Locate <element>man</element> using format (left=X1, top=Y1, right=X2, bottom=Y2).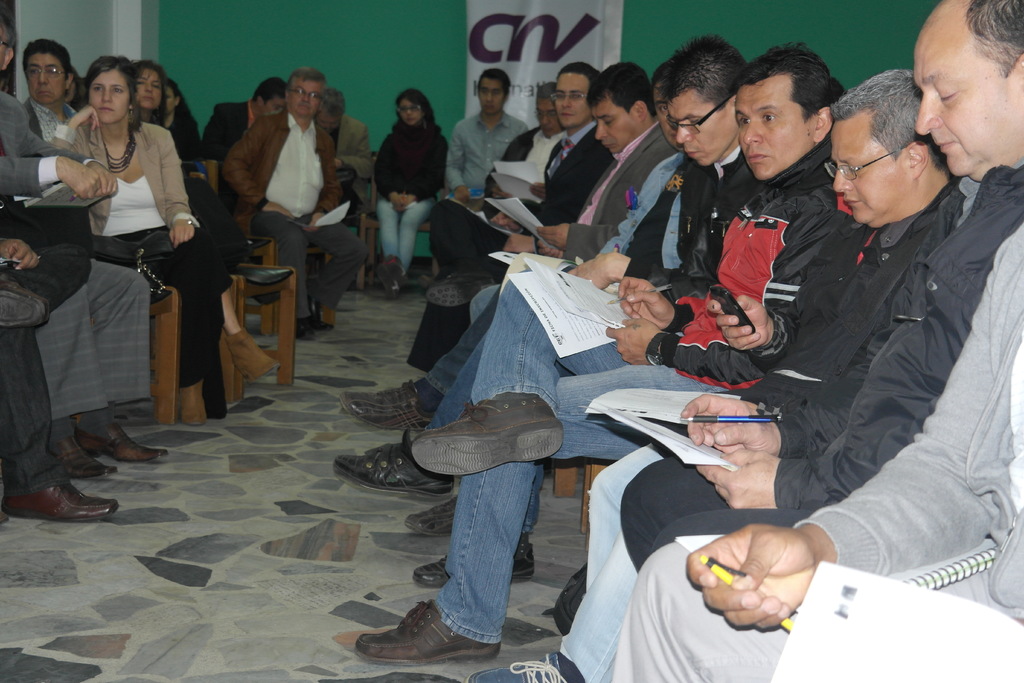
(left=0, top=170, right=131, bottom=529).
